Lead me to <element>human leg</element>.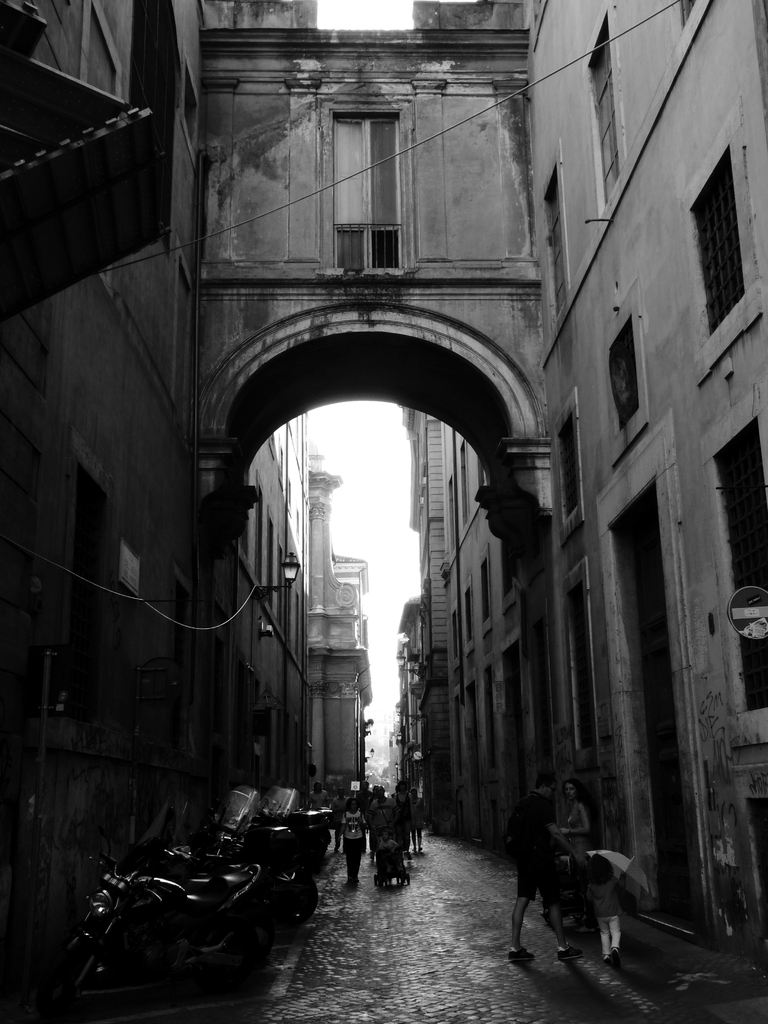
Lead to box=[509, 858, 537, 962].
